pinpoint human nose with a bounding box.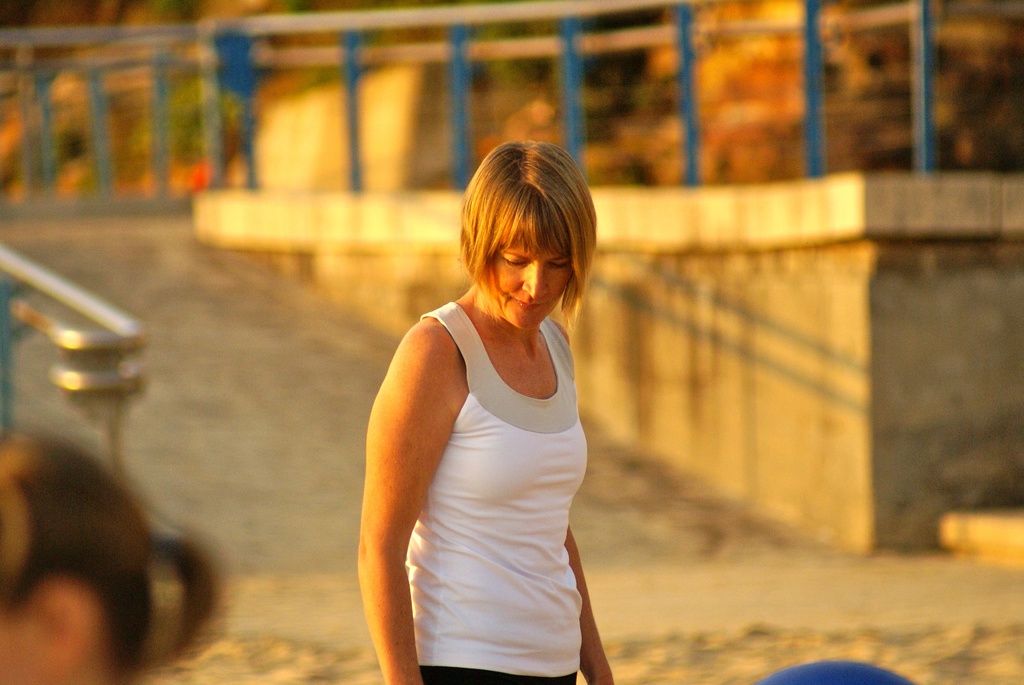
box(518, 266, 552, 304).
